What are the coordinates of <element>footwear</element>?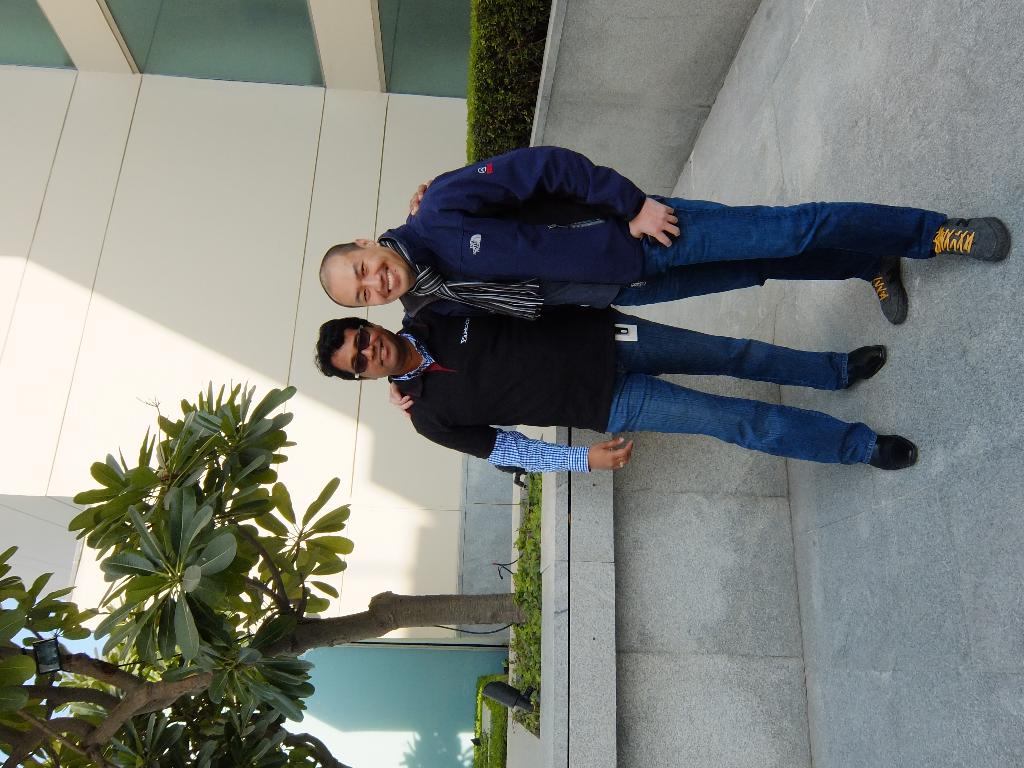
crop(865, 430, 919, 473).
